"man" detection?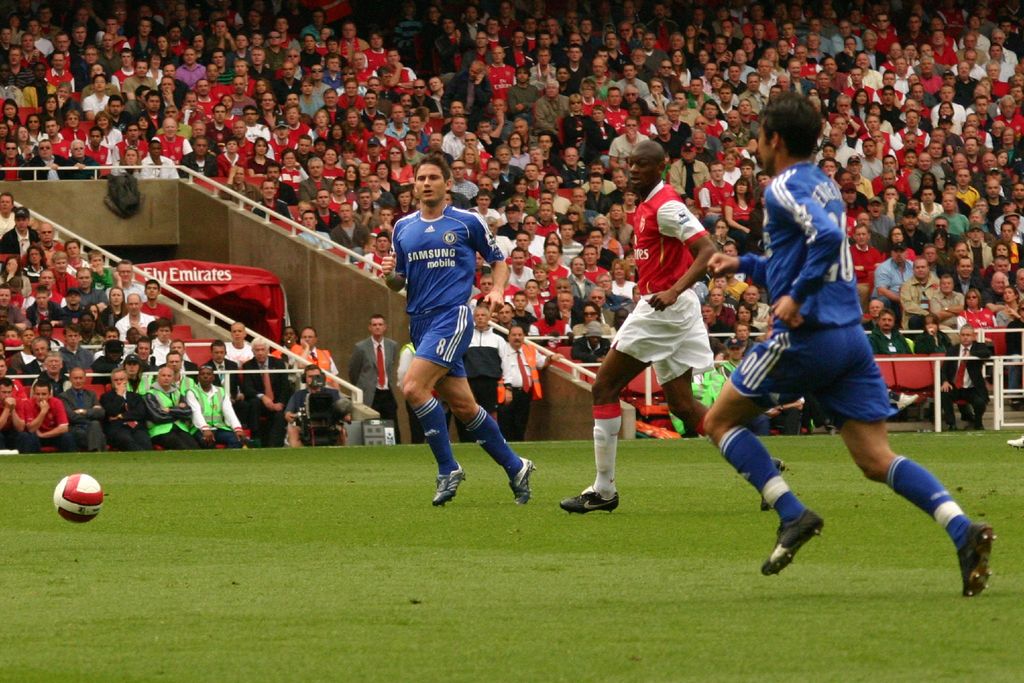
[left=174, top=85, right=215, bottom=124]
